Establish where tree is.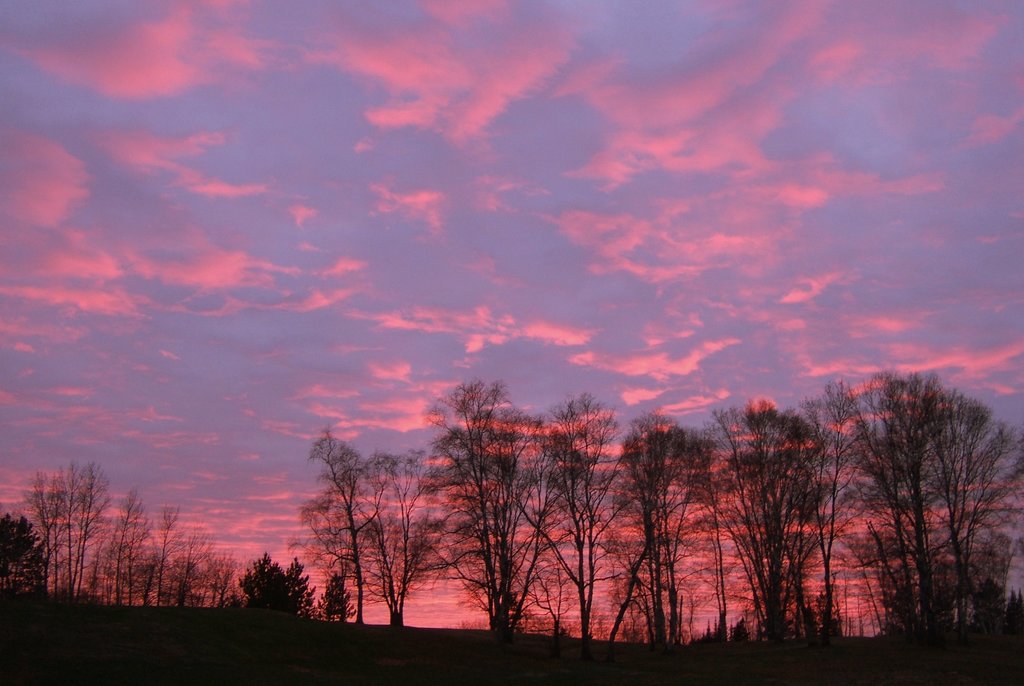
Established at (left=681, top=393, right=843, bottom=668).
